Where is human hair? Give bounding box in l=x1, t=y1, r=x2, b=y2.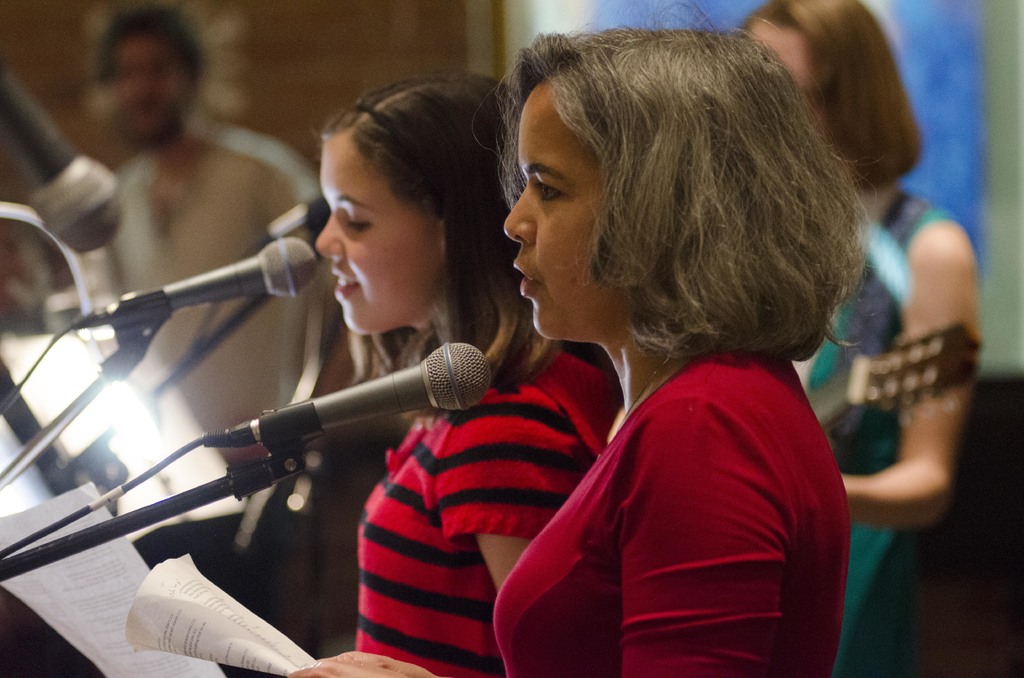
l=497, t=19, r=847, b=396.
